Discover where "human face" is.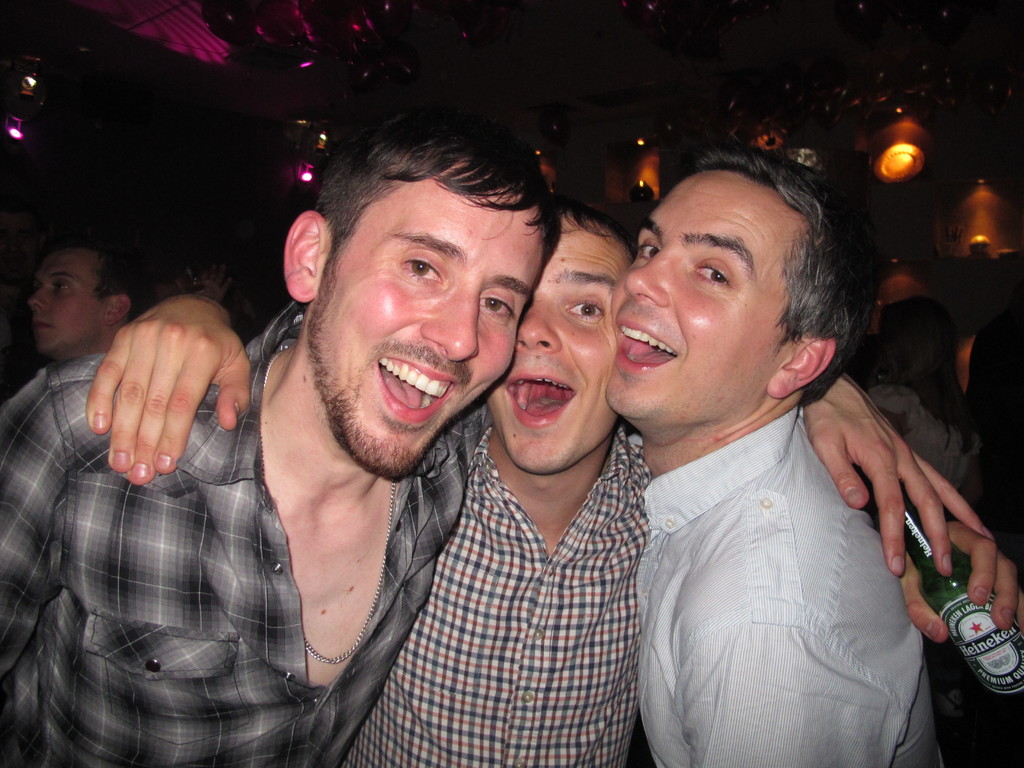
Discovered at region(20, 243, 104, 352).
